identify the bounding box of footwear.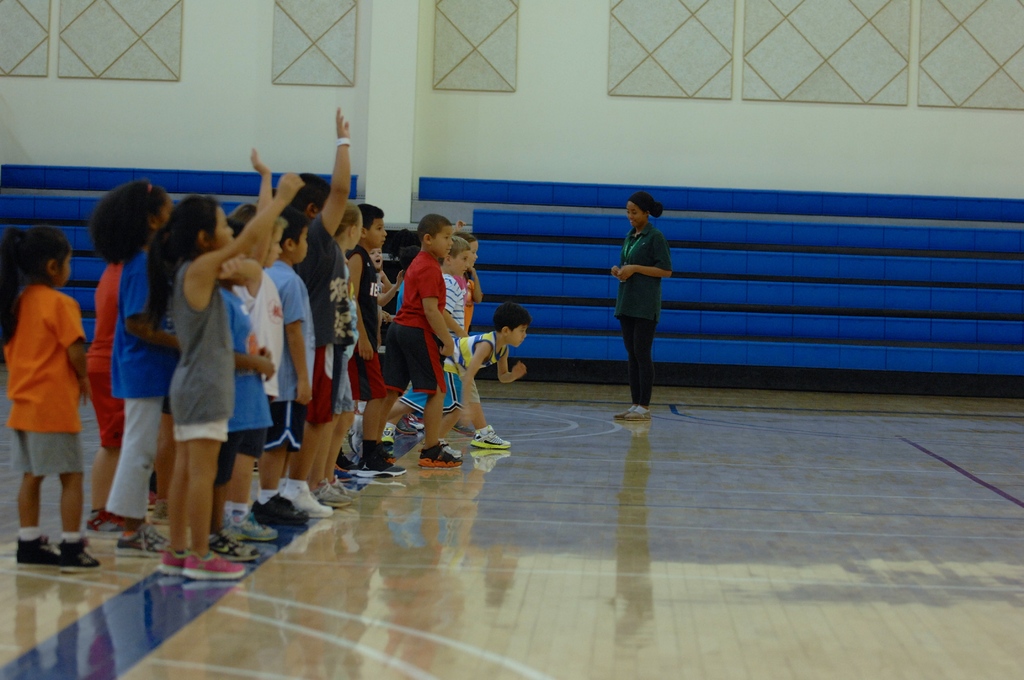
(452, 419, 477, 440).
